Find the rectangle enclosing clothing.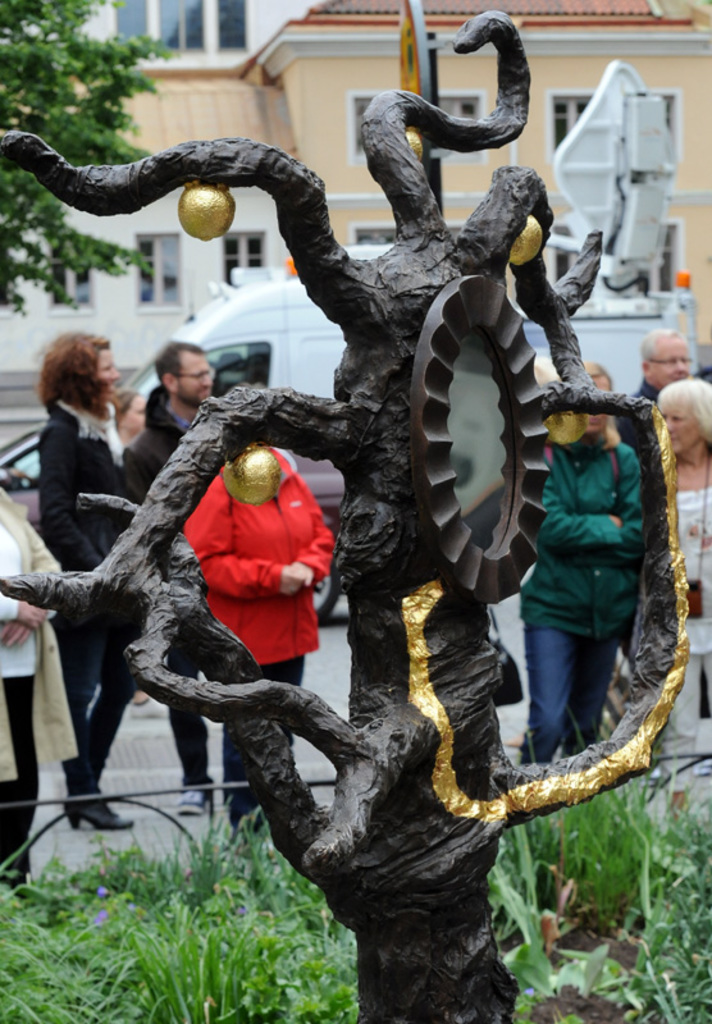
detection(521, 426, 643, 771).
